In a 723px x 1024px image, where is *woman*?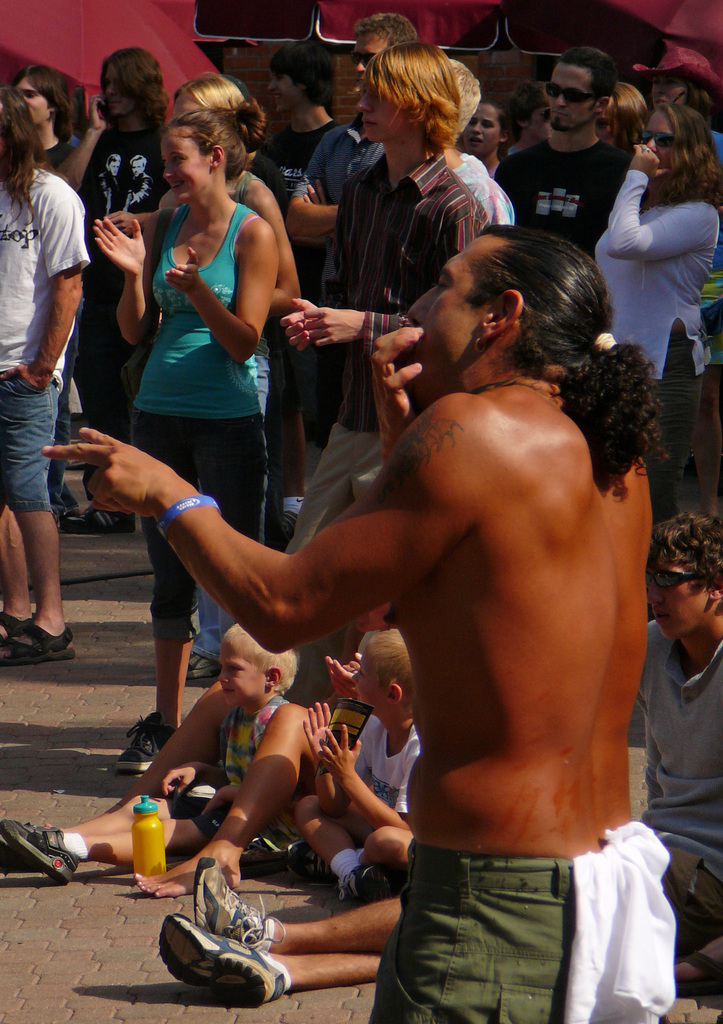
(154, 67, 308, 413).
